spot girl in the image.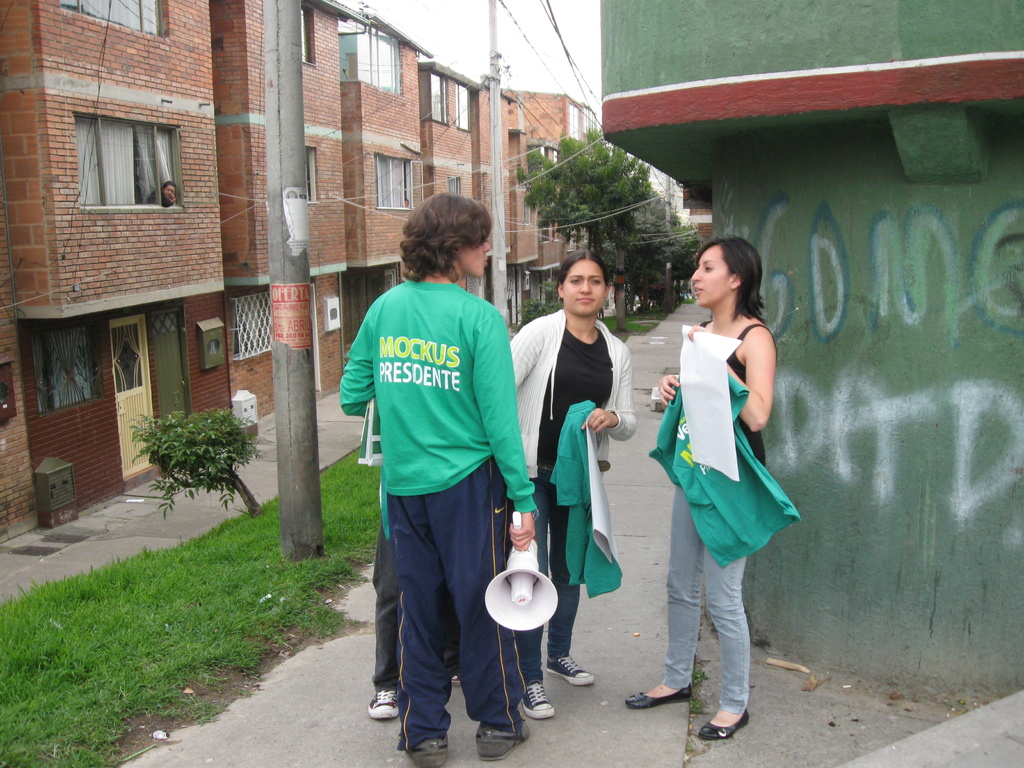
girl found at {"x1": 511, "y1": 252, "x2": 636, "y2": 716}.
